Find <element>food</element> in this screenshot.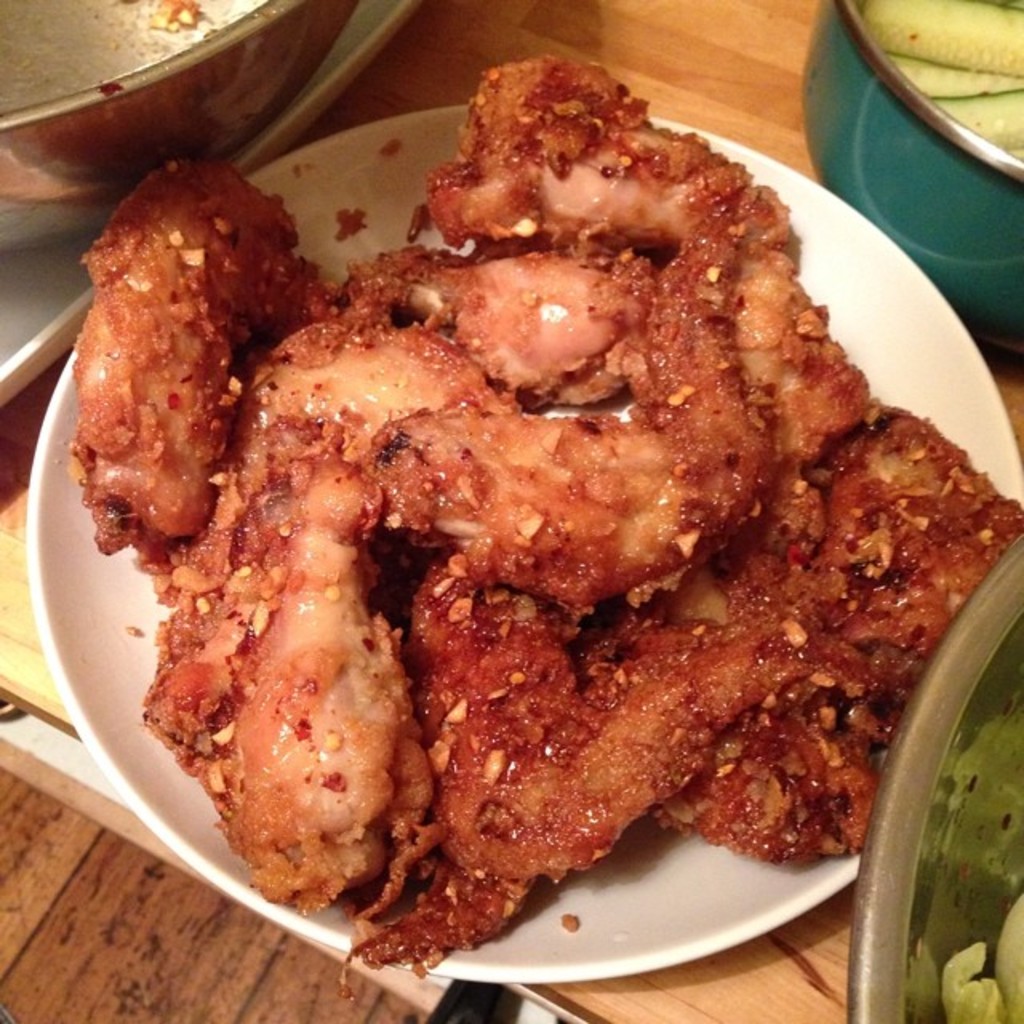
The bounding box for <element>food</element> is bbox=(104, 107, 971, 960).
